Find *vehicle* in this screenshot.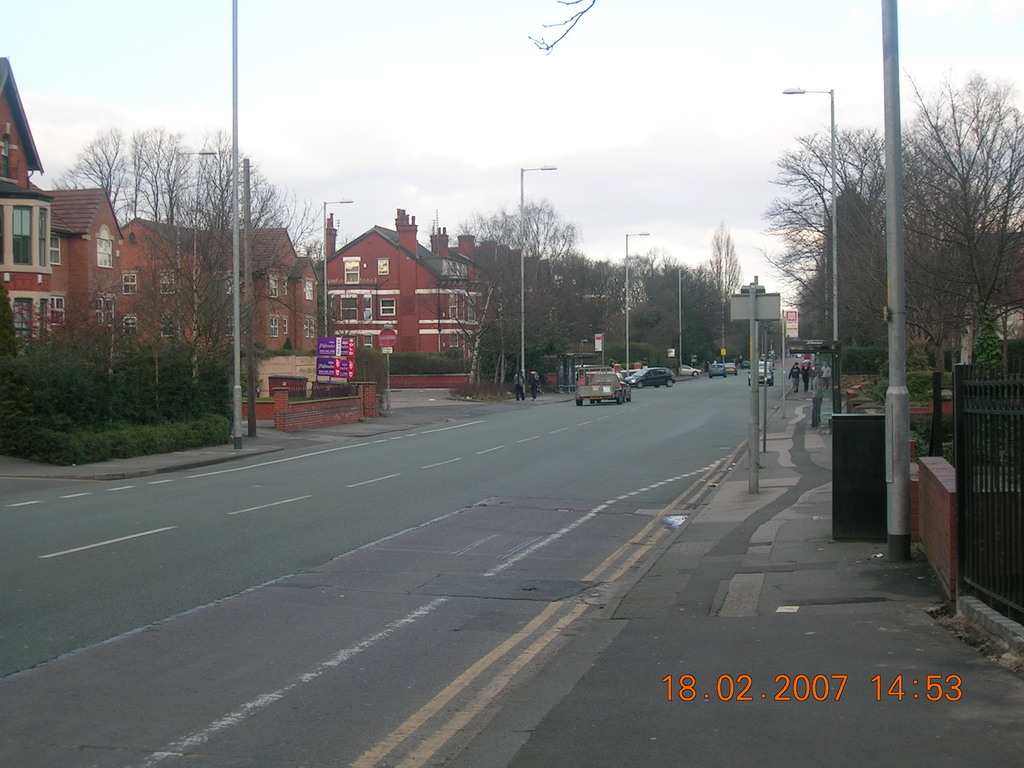
The bounding box for *vehicle* is locate(574, 371, 631, 408).
